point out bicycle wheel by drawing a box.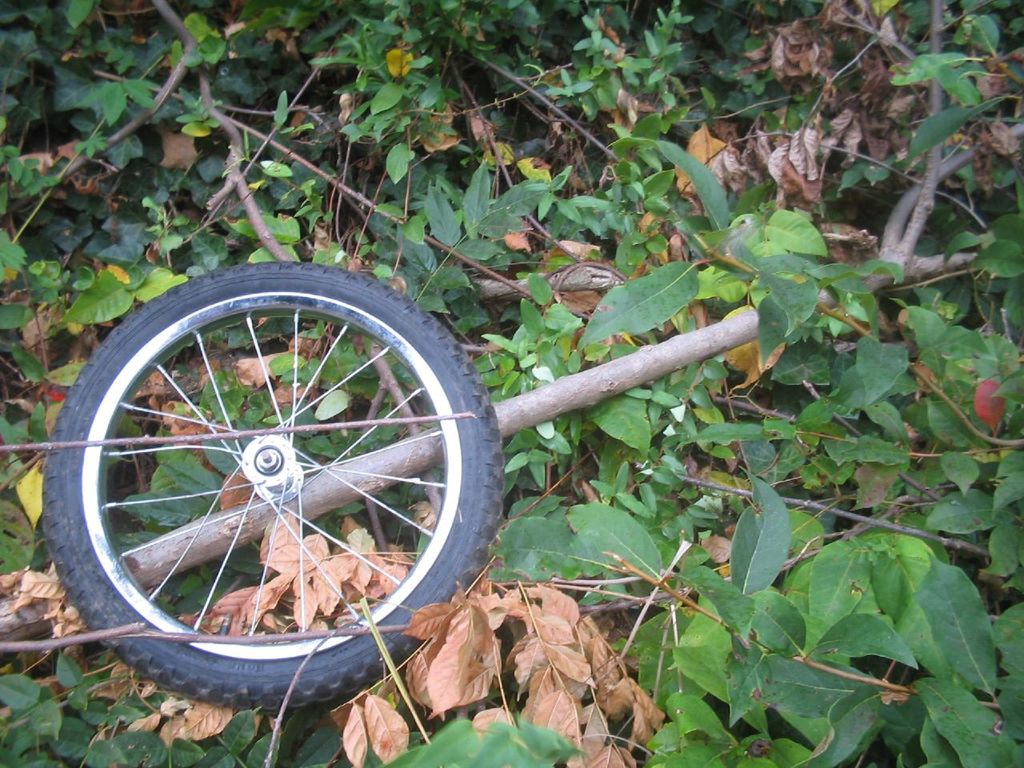
BBox(25, 229, 490, 731).
